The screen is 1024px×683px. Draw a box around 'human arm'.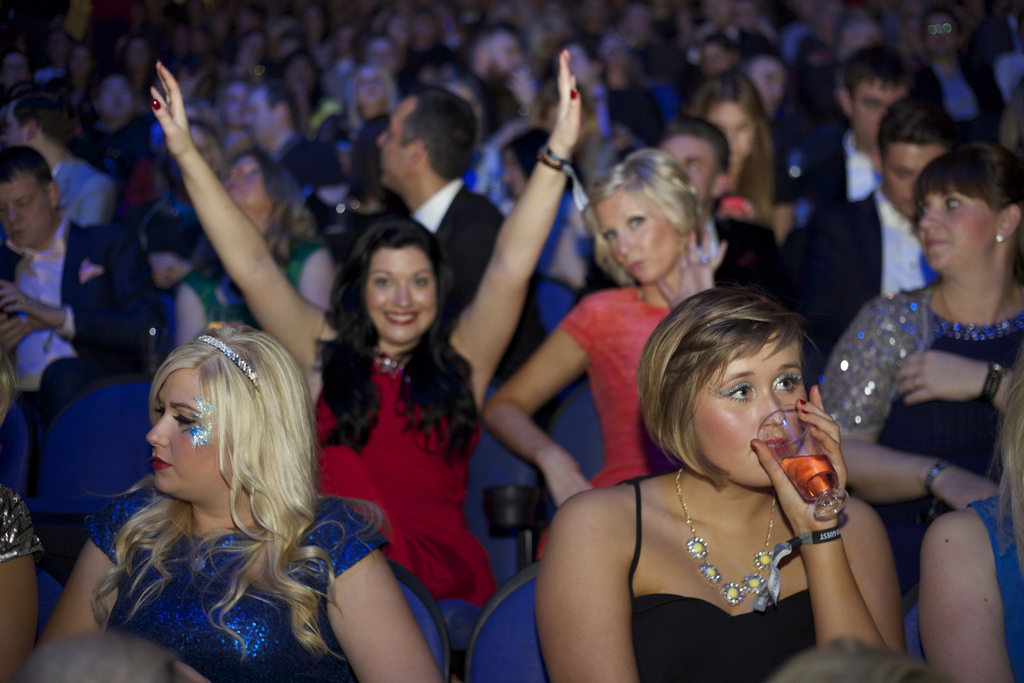
<region>477, 291, 607, 511</region>.
